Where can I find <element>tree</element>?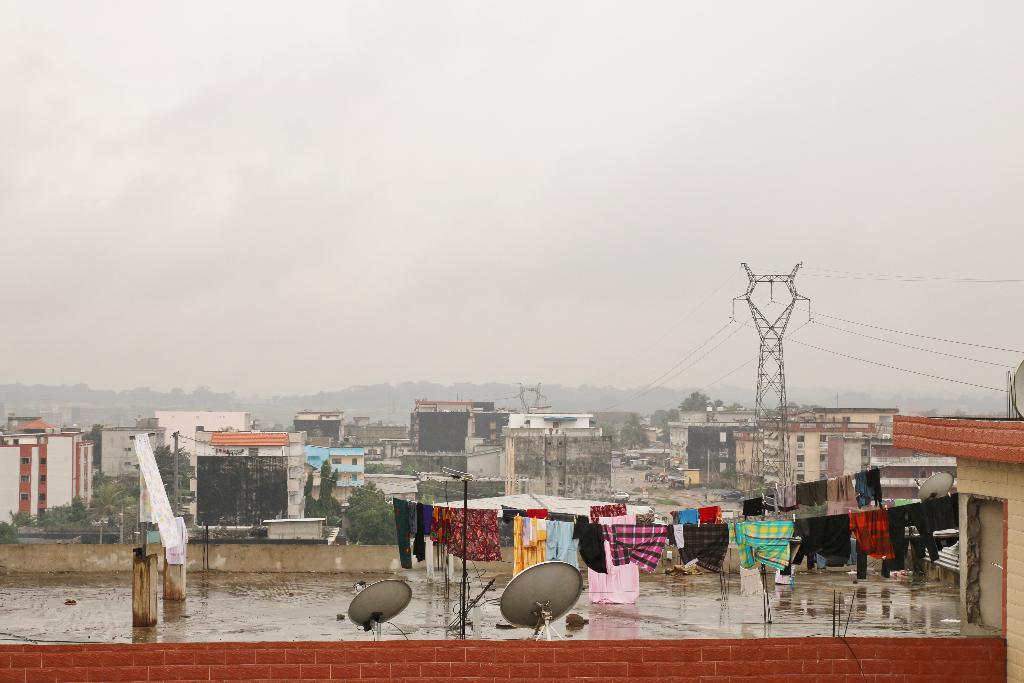
You can find it at (x1=597, y1=422, x2=616, y2=443).
